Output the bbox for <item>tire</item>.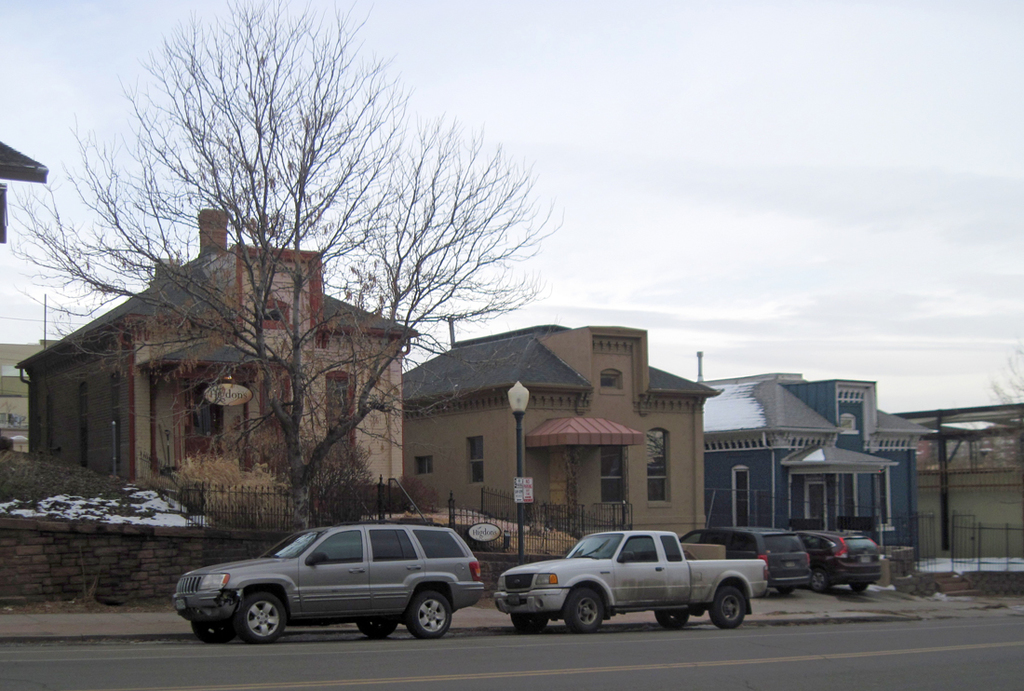
<bbox>392, 587, 453, 657</bbox>.
